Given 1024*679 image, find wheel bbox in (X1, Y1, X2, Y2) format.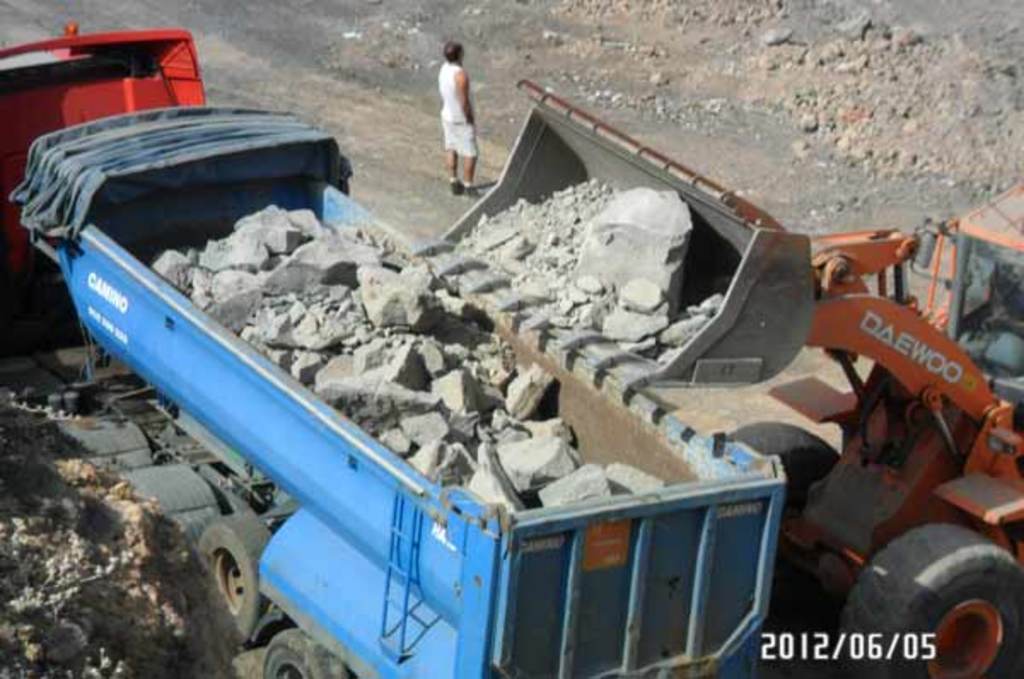
(200, 514, 268, 647).
